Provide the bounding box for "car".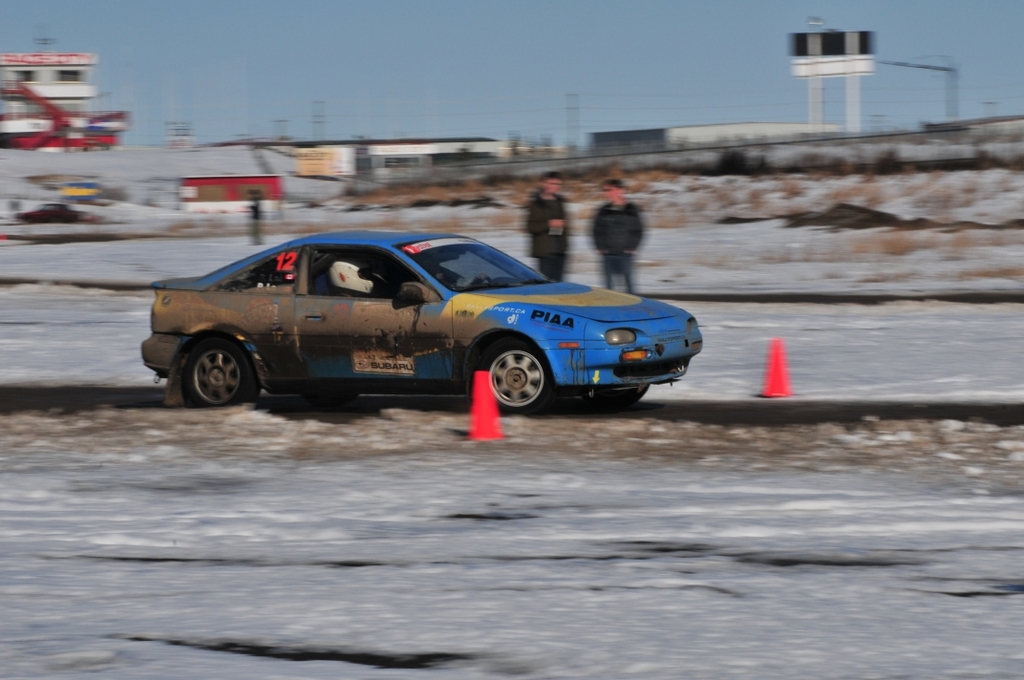
15,202,81,223.
